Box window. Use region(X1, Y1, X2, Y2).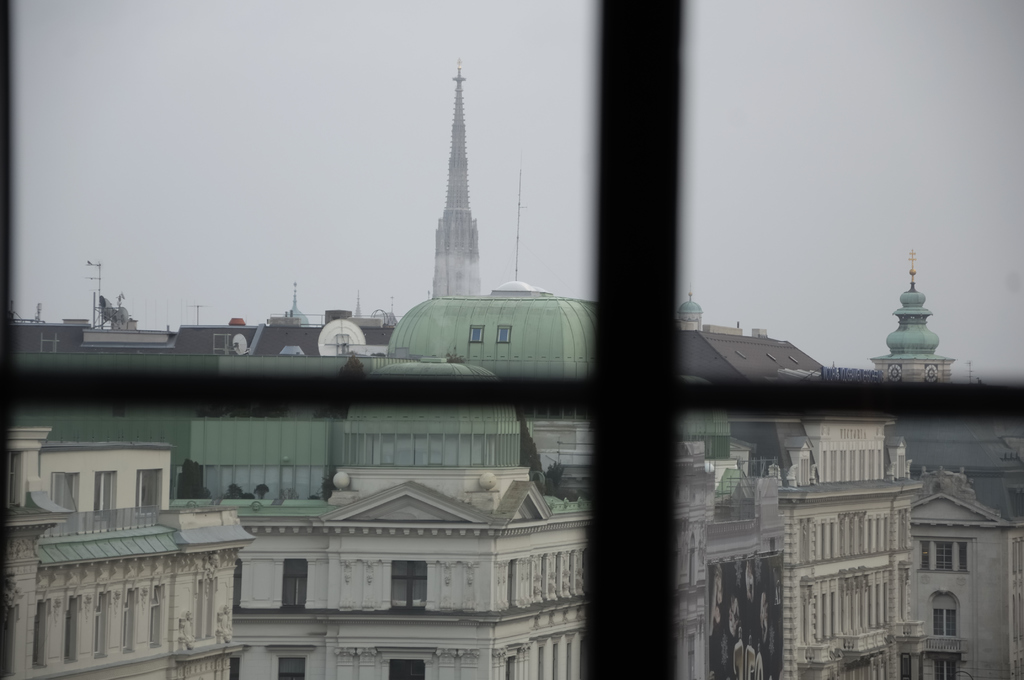
region(274, 556, 305, 613).
